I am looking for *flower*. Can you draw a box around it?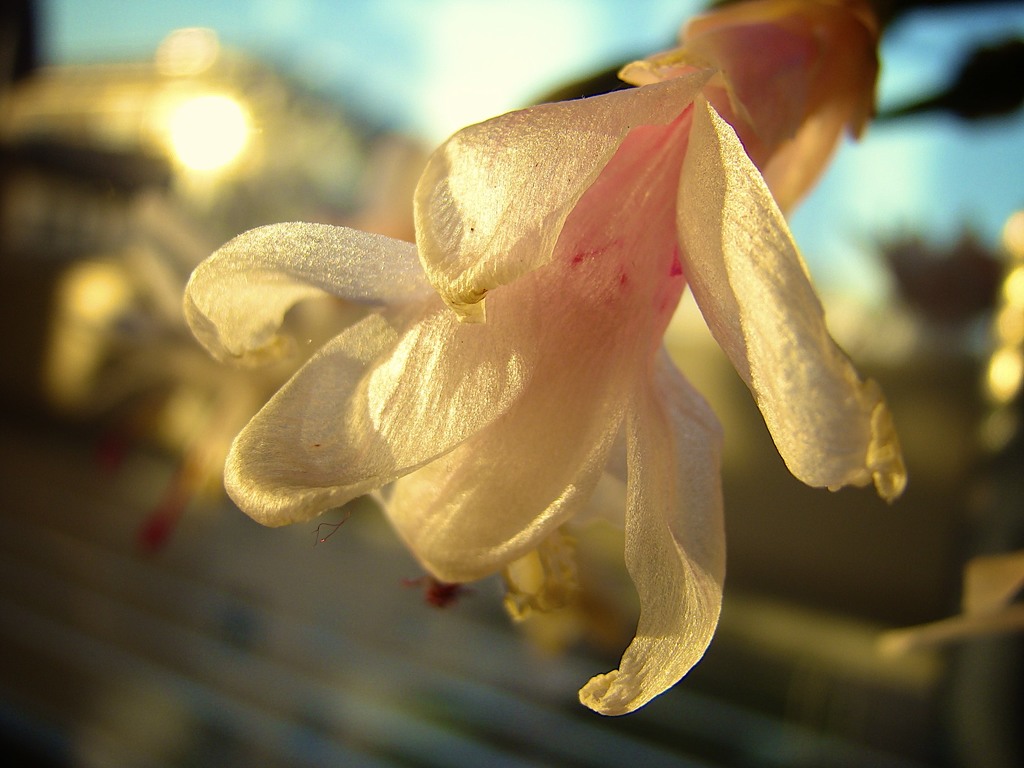
Sure, the bounding box is left=178, top=0, right=916, bottom=713.
